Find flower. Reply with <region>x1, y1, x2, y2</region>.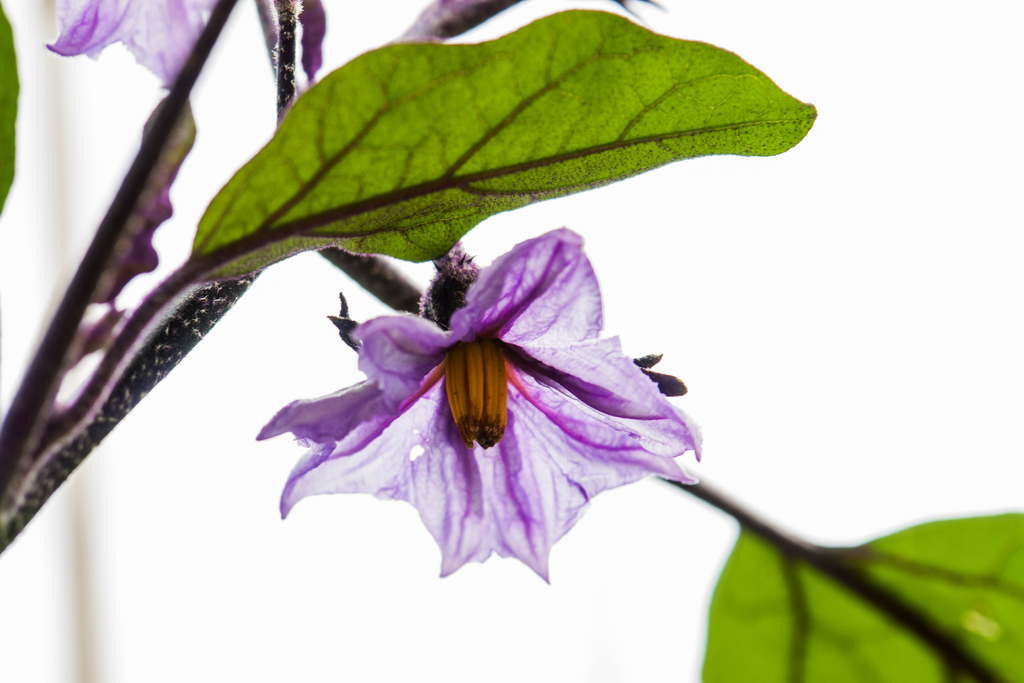
<region>40, 0, 215, 86</region>.
